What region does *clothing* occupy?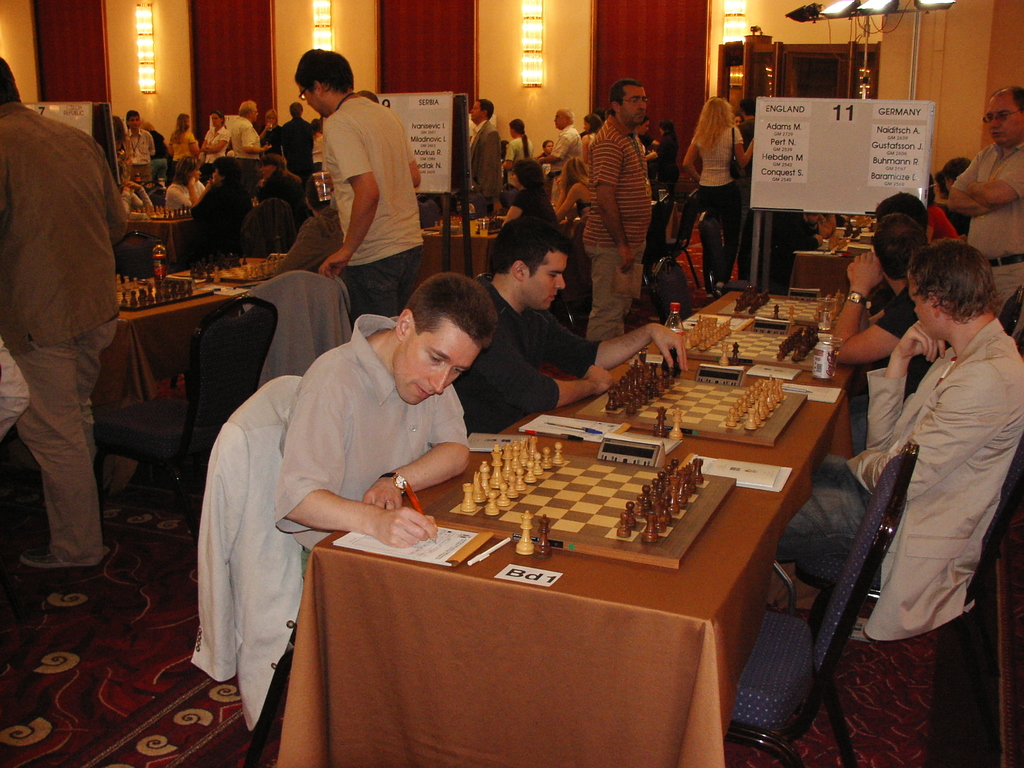
<region>272, 312, 473, 549</region>.
